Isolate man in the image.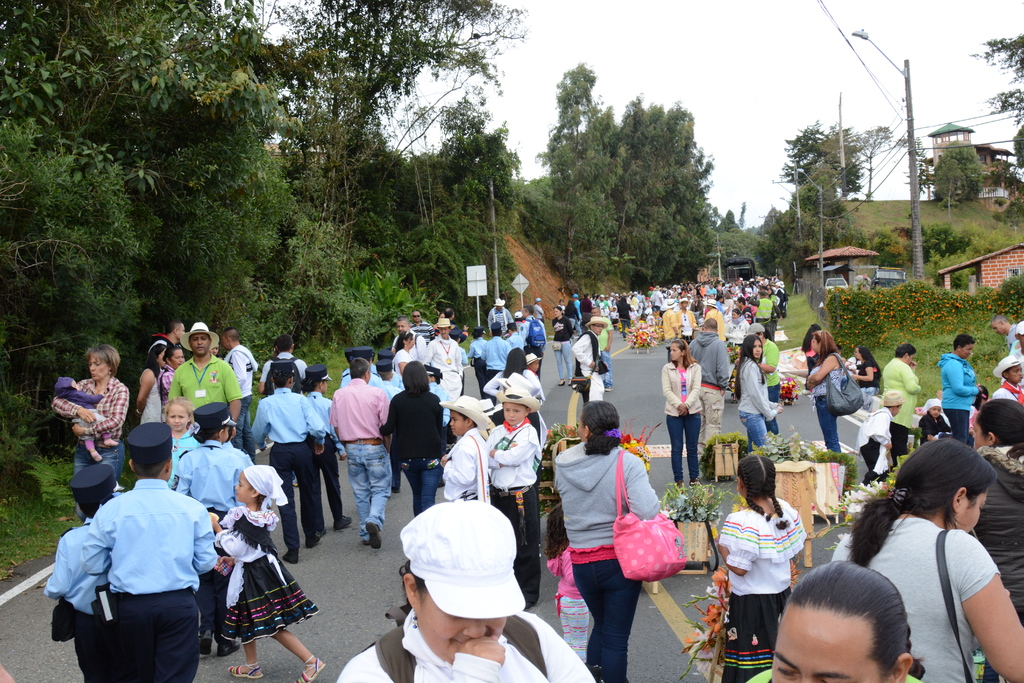
Isolated region: <bbox>250, 362, 325, 561</bbox>.
